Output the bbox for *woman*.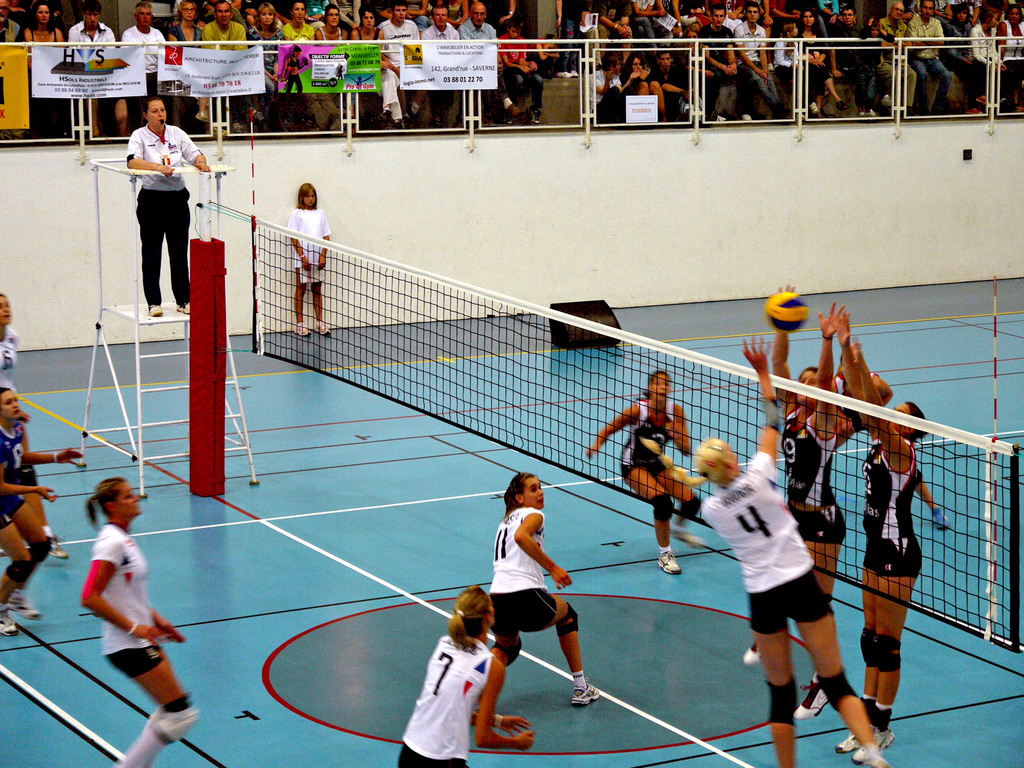
[736, 294, 848, 725].
